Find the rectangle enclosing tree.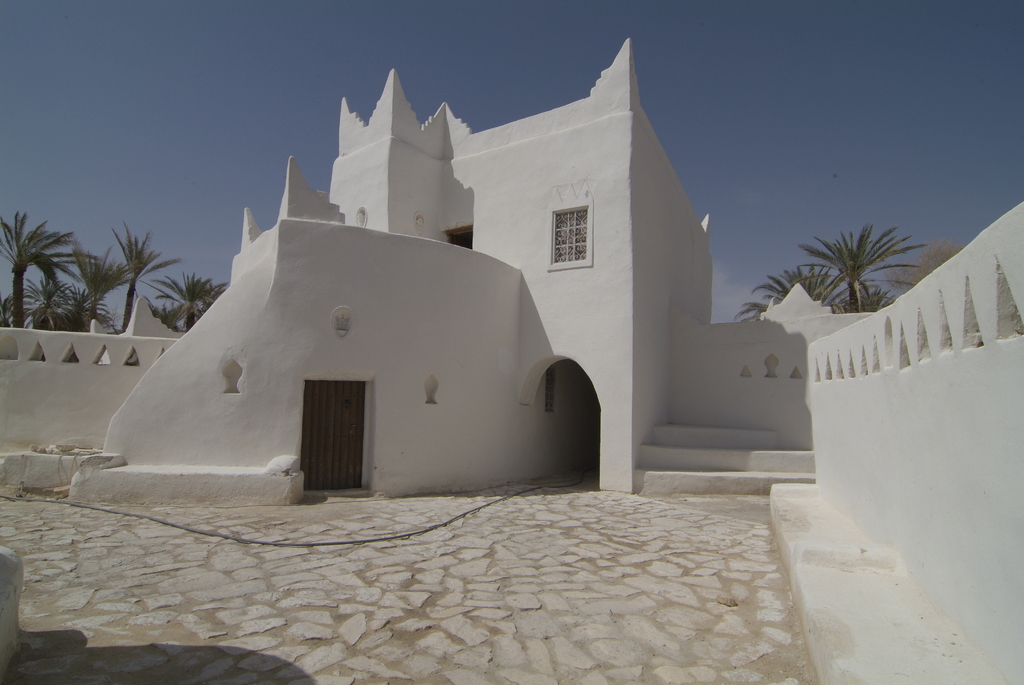
(0, 198, 102, 321).
